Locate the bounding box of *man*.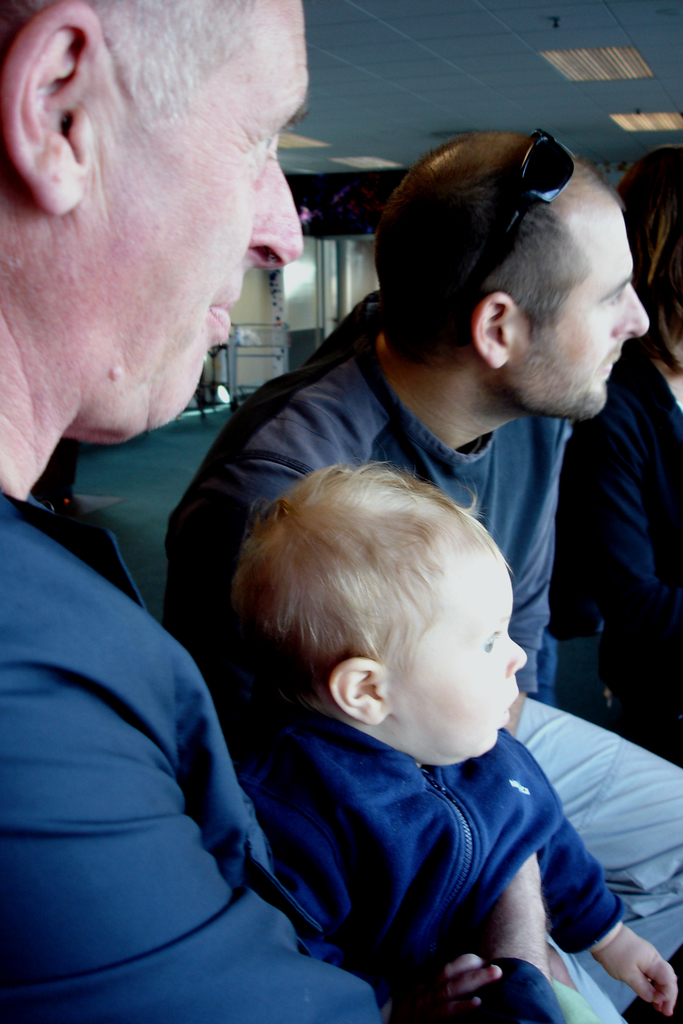
Bounding box: crop(159, 132, 682, 1023).
